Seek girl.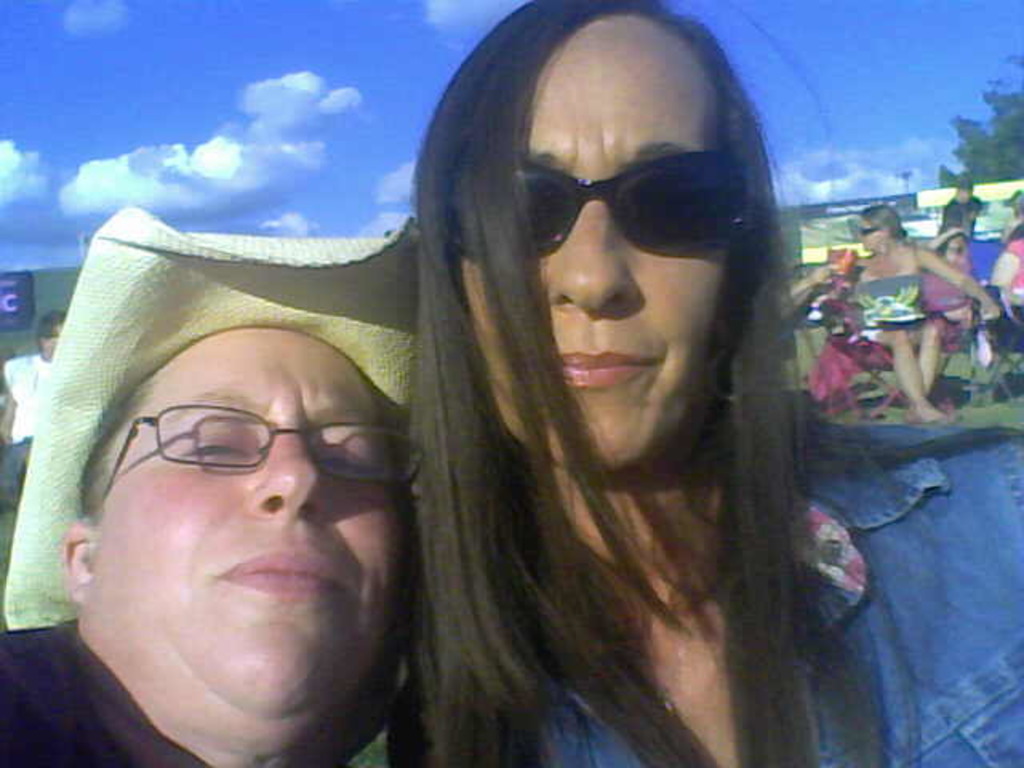
[400,0,1022,766].
